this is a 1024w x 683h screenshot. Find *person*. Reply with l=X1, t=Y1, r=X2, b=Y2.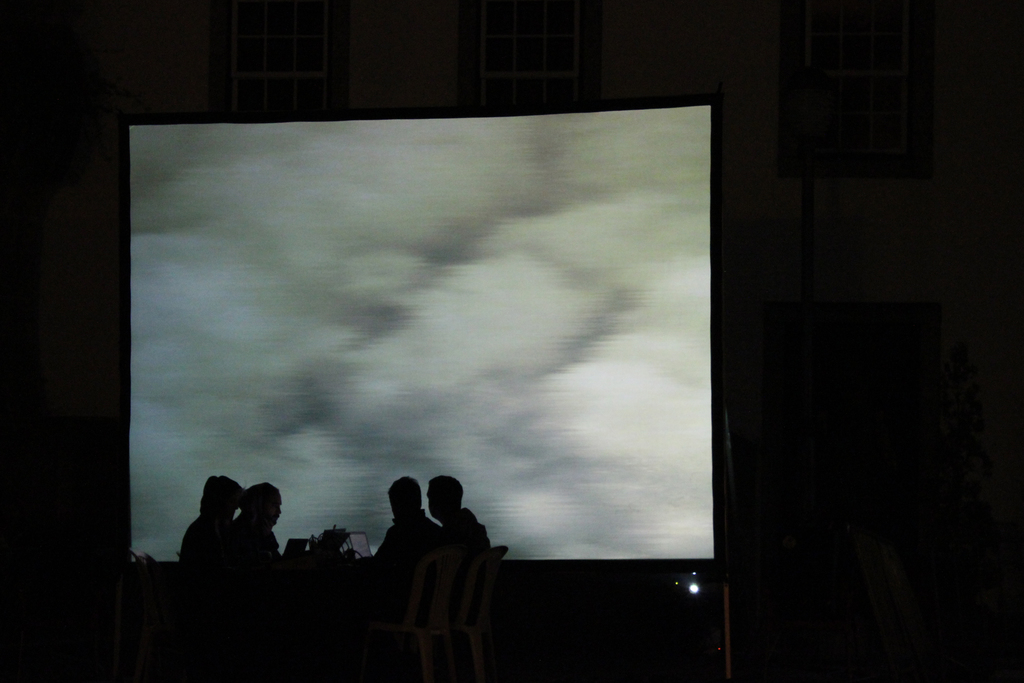
l=429, t=475, r=492, b=562.
